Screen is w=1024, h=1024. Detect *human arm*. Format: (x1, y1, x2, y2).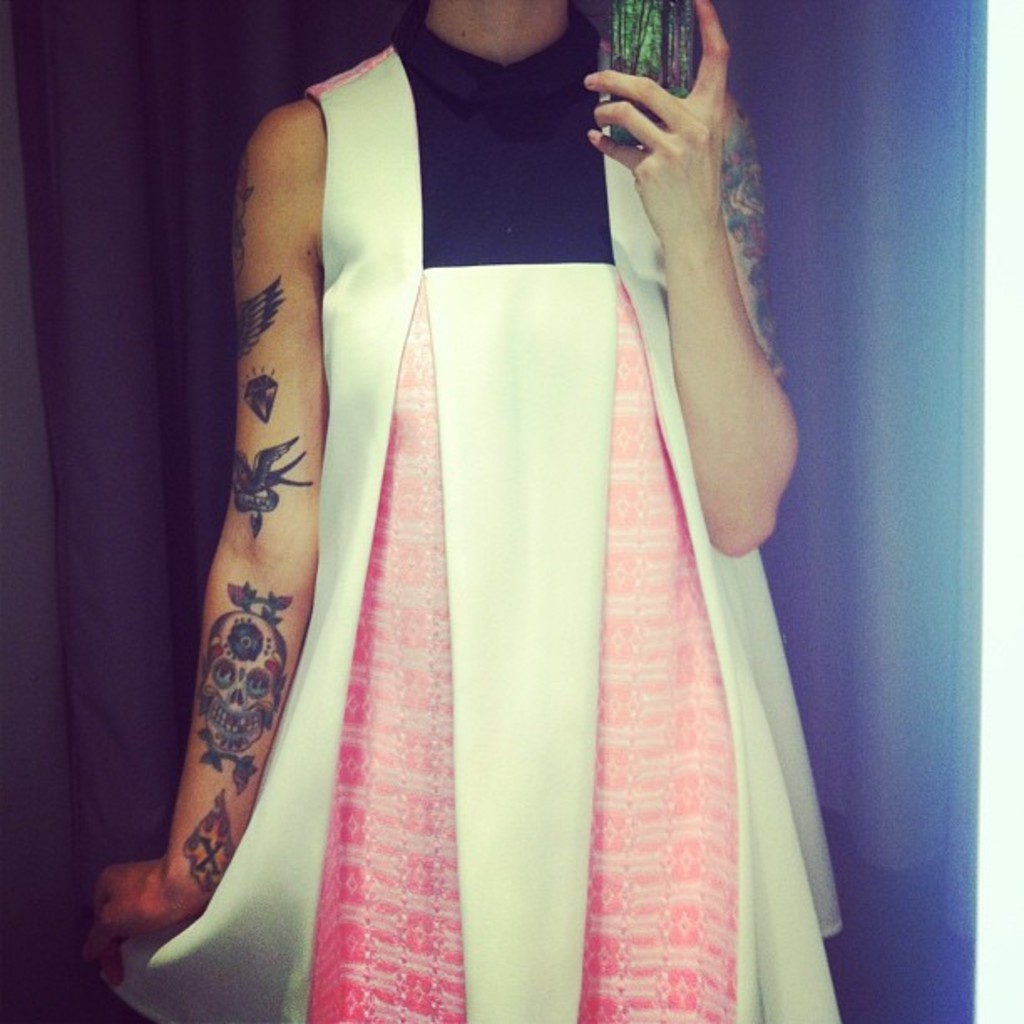
(614, 44, 790, 564).
